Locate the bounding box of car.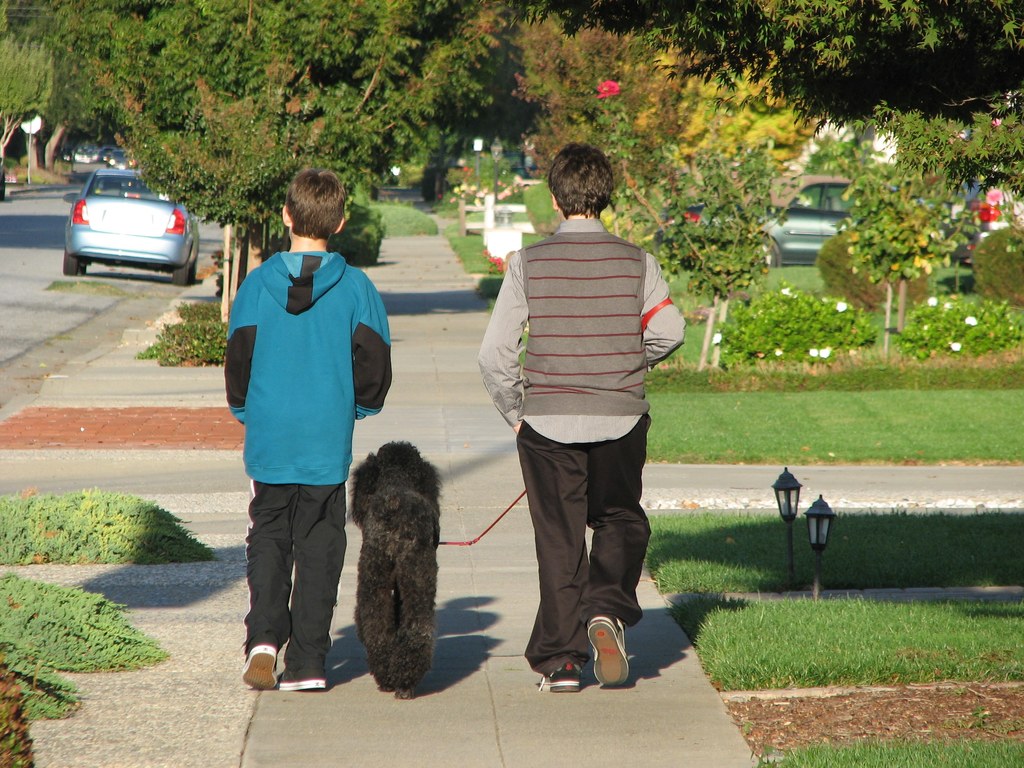
Bounding box: 108 149 134 173.
